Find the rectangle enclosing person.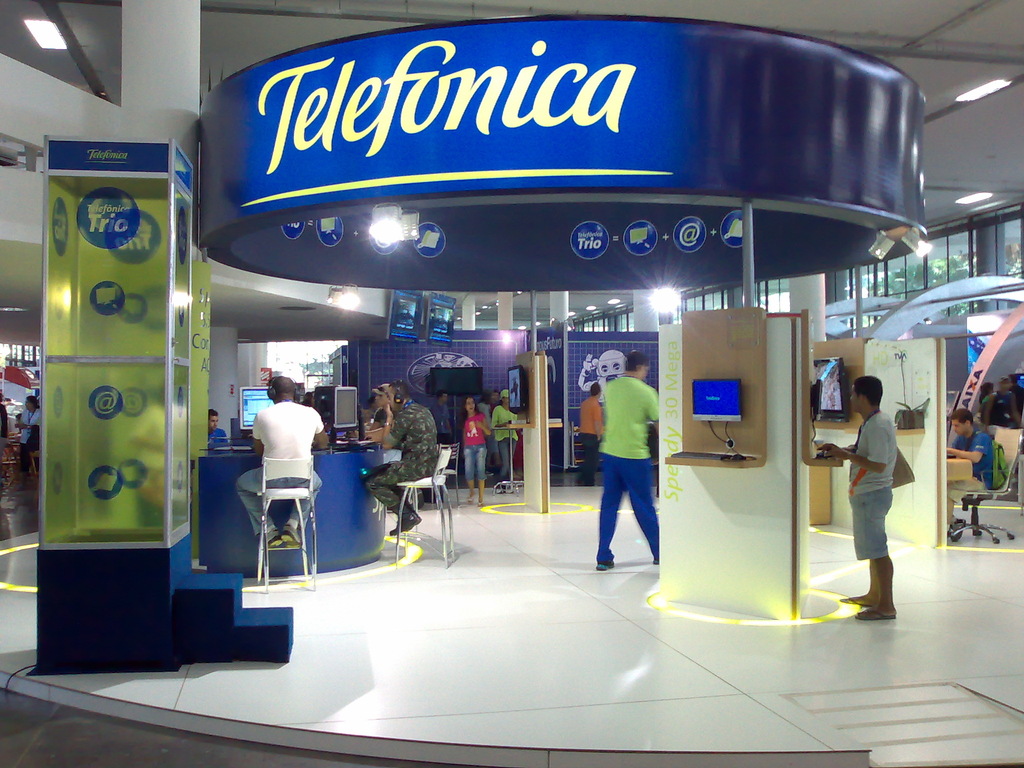
rect(819, 378, 899, 621).
